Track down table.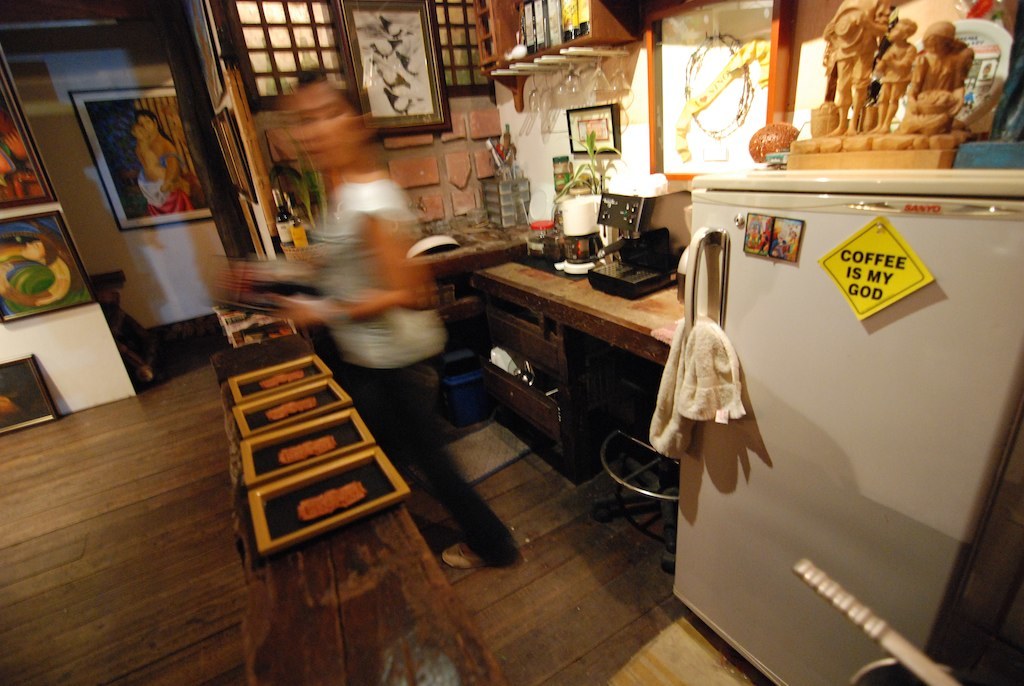
Tracked to detection(450, 218, 726, 518).
